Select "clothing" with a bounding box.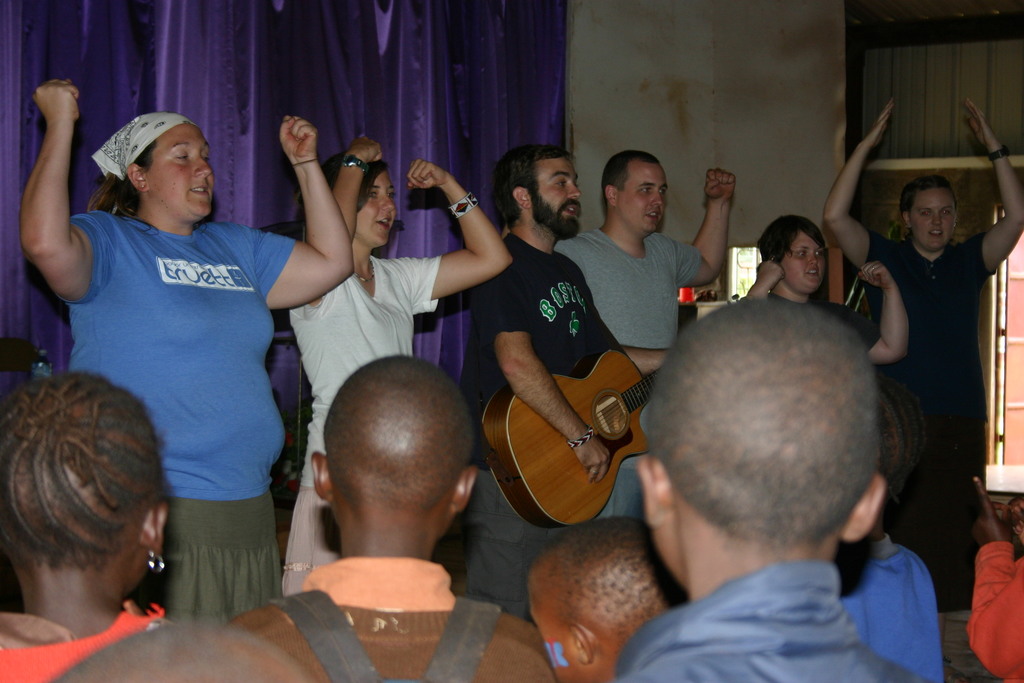
[844, 525, 952, 681].
